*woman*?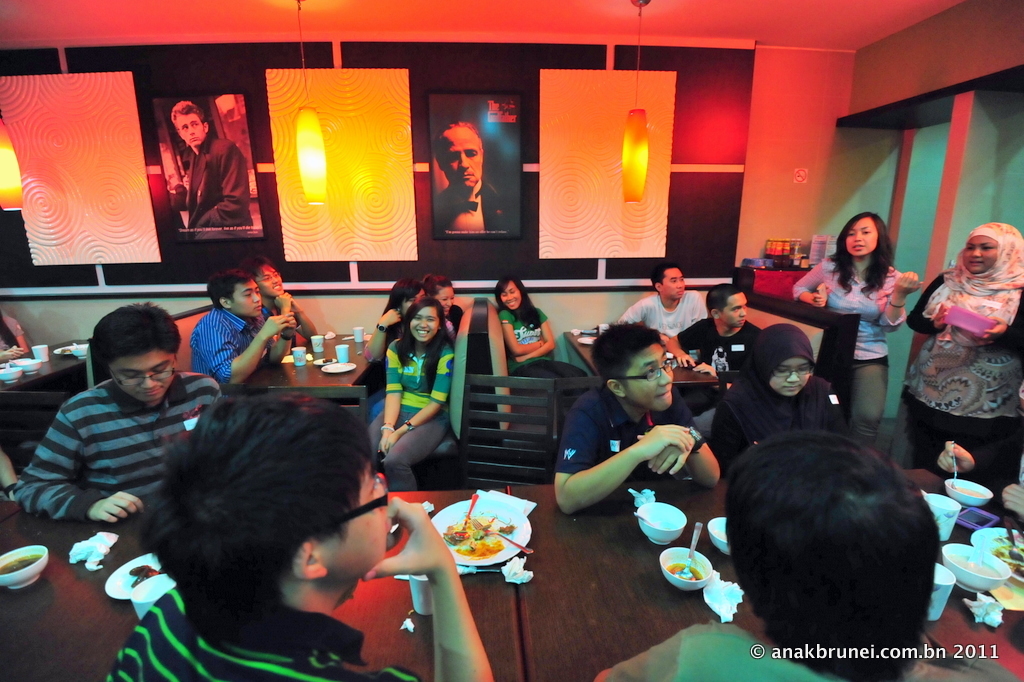
(430,275,464,344)
